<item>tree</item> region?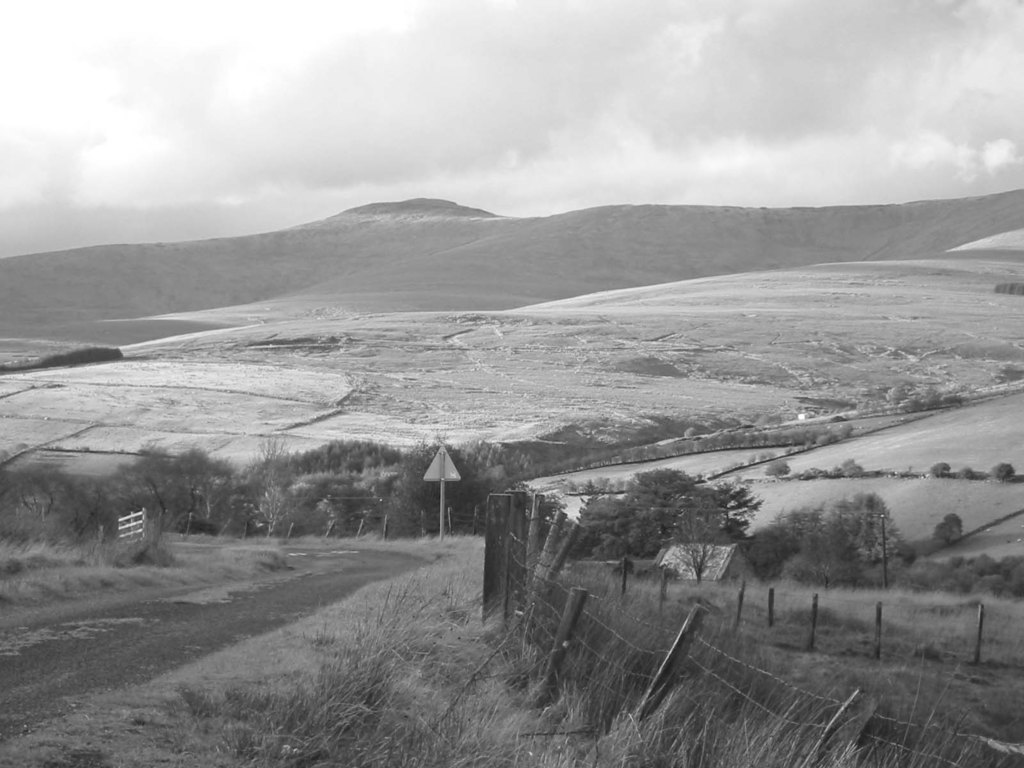
left=755, top=490, right=923, bottom=591
